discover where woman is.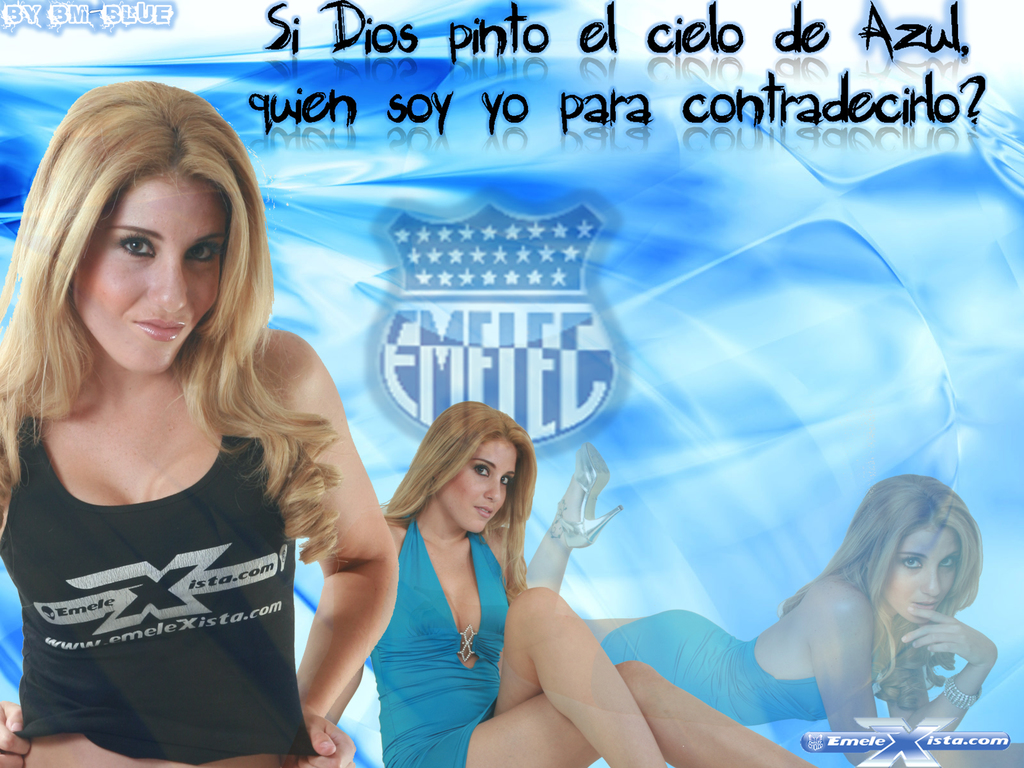
Discovered at region(2, 81, 395, 767).
